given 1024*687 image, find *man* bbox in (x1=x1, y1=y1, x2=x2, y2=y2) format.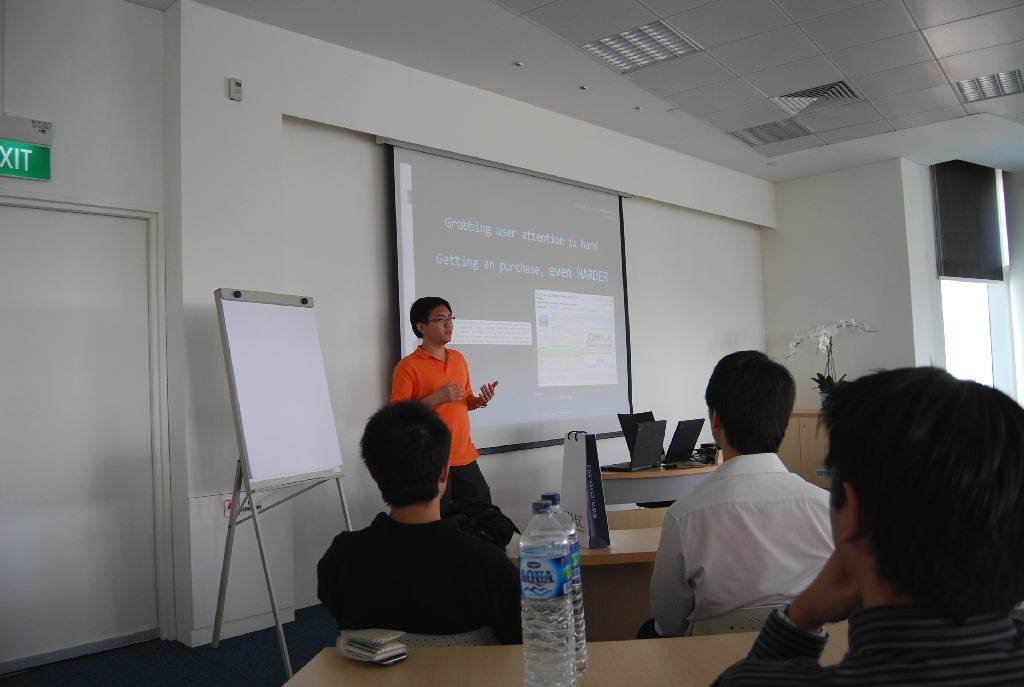
(x1=386, y1=296, x2=497, y2=512).
